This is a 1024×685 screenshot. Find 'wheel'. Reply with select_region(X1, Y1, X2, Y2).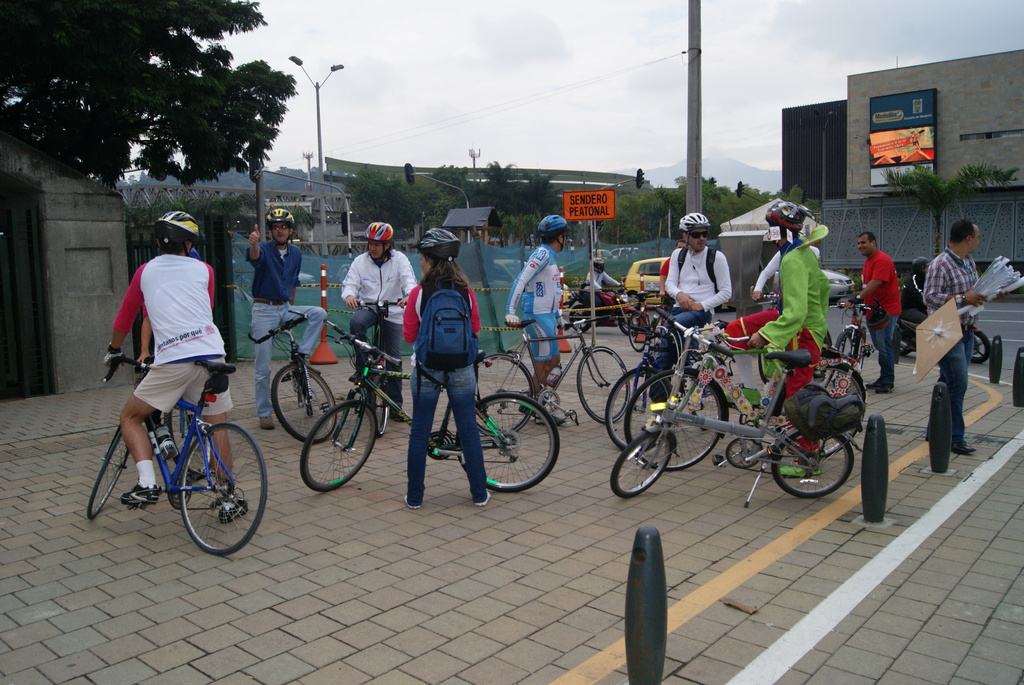
select_region(609, 432, 673, 497).
